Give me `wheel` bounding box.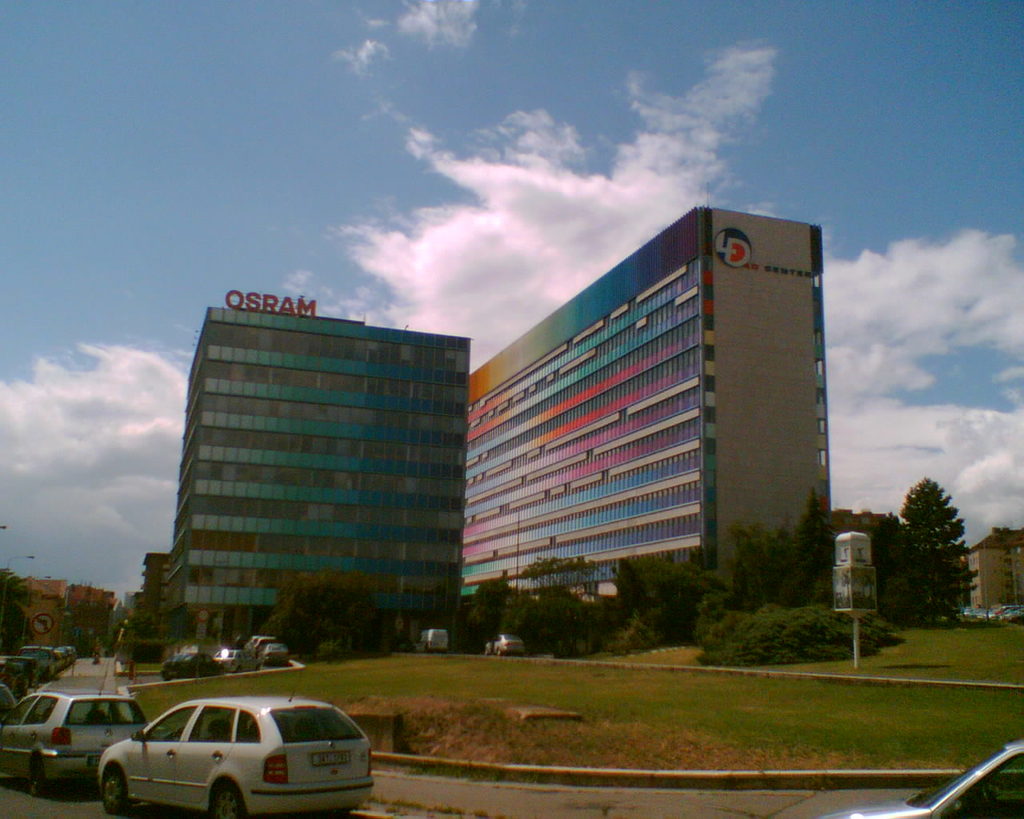
bbox=[100, 766, 130, 818].
